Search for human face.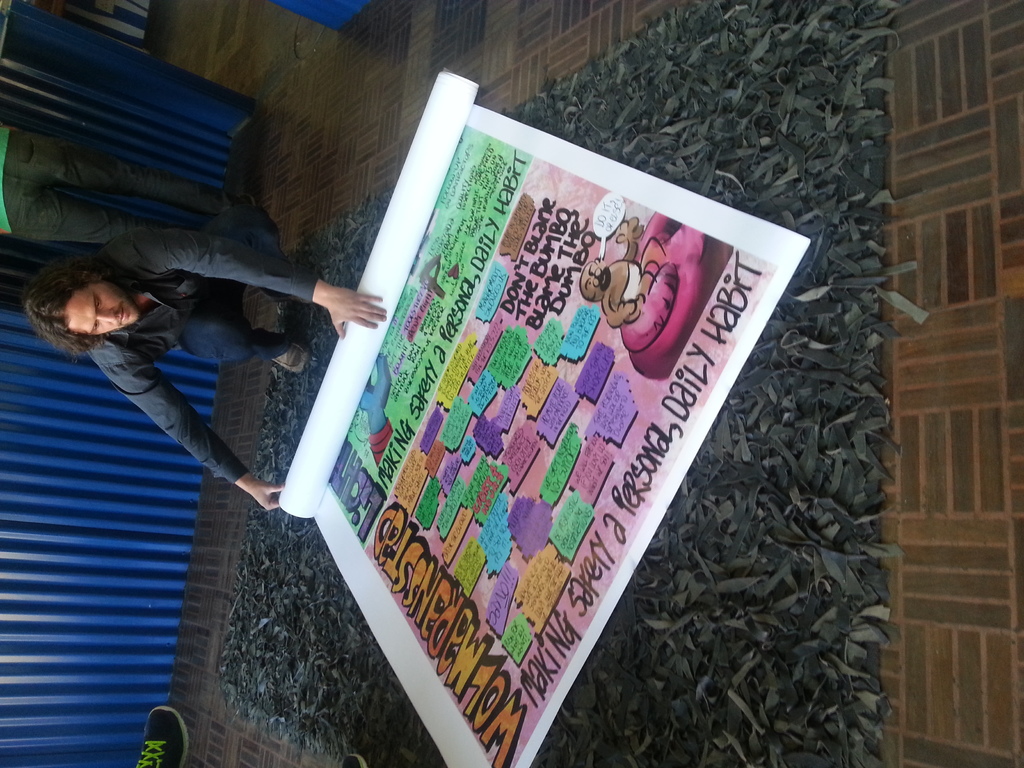
Found at {"left": 66, "top": 282, "right": 138, "bottom": 339}.
